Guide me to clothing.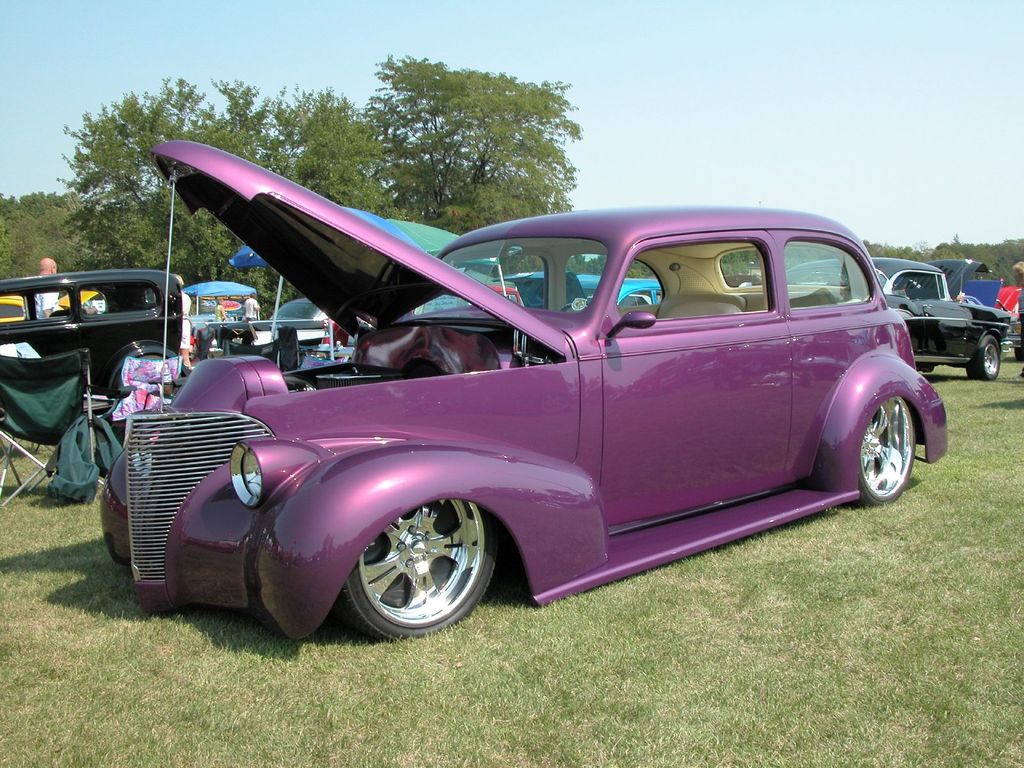
Guidance: detection(208, 303, 225, 323).
